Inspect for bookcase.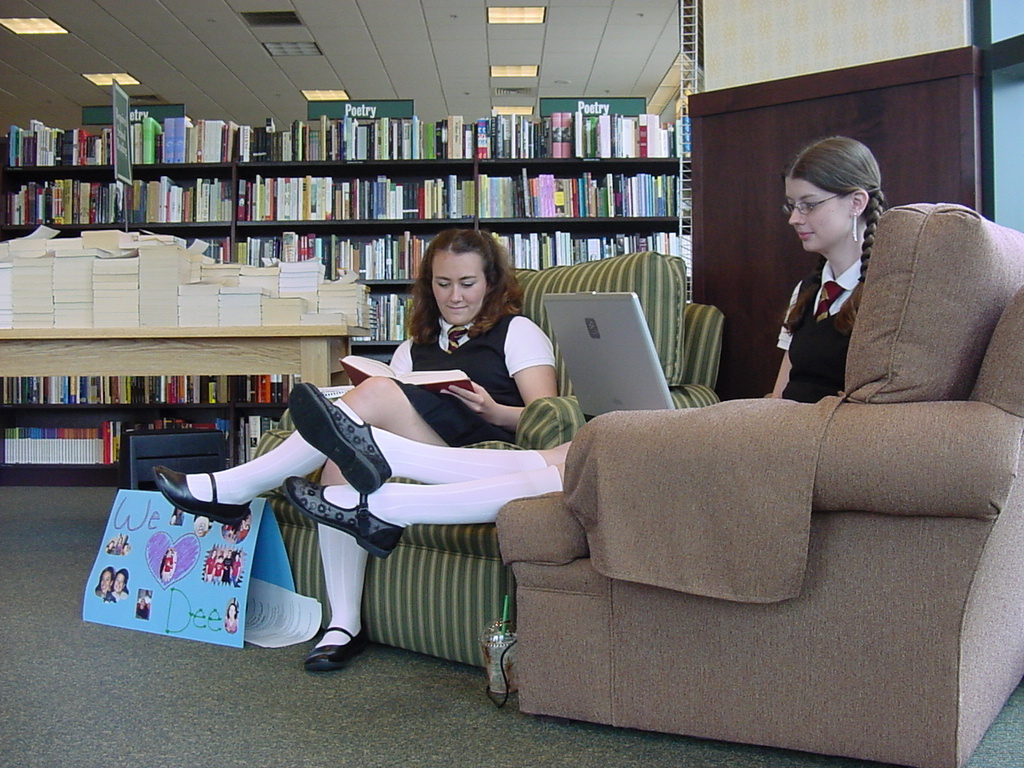
Inspection: {"left": 23, "top": 100, "right": 773, "bottom": 630}.
